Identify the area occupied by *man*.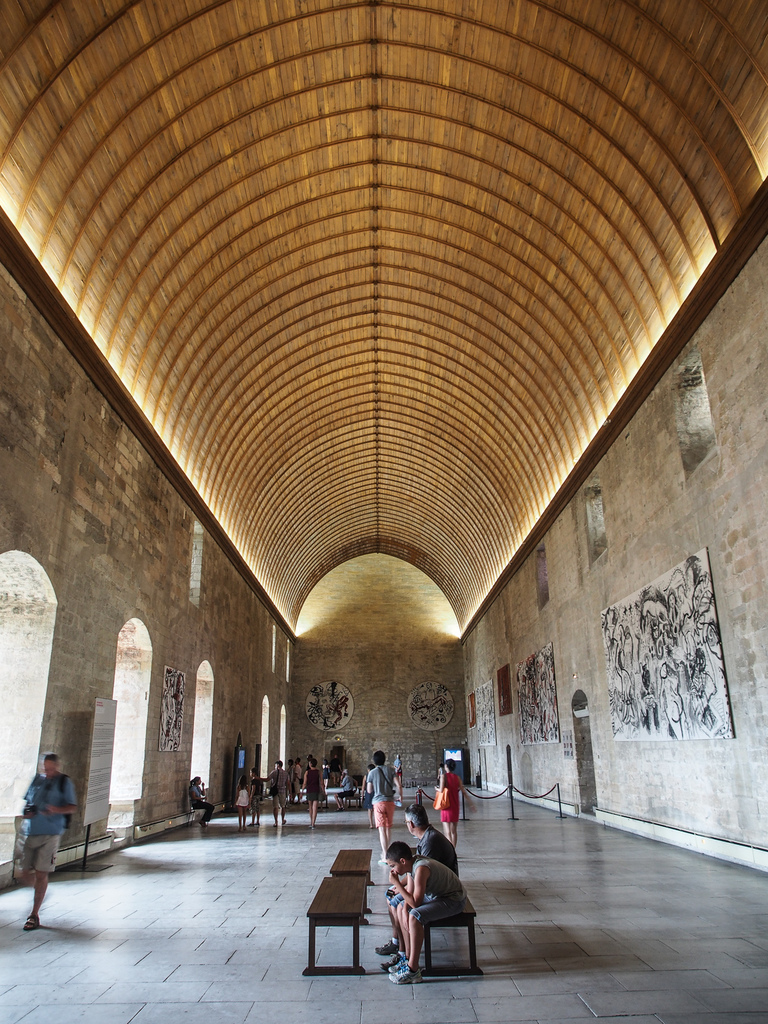
Area: [x1=386, y1=841, x2=473, y2=982].
